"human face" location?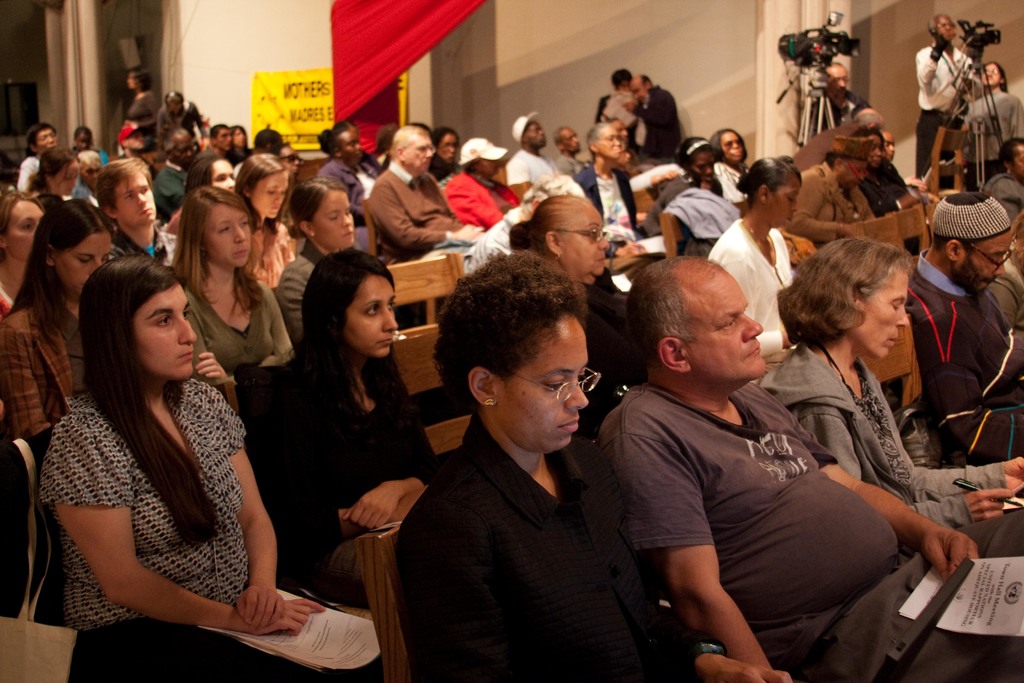
600 125 621 155
